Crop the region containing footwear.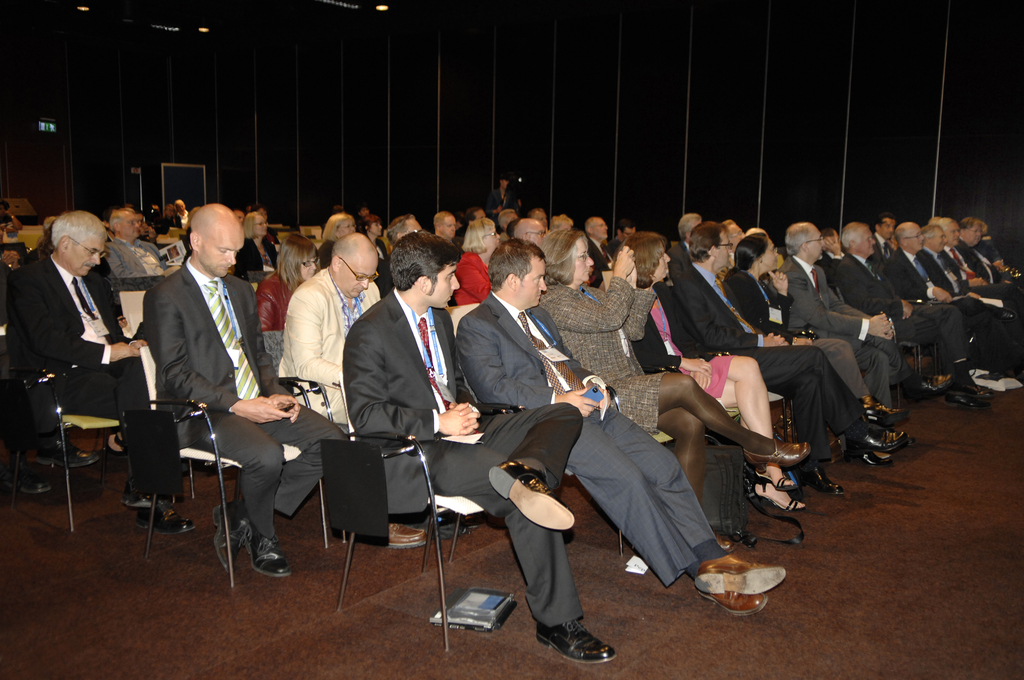
Crop region: (383,521,430,550).
